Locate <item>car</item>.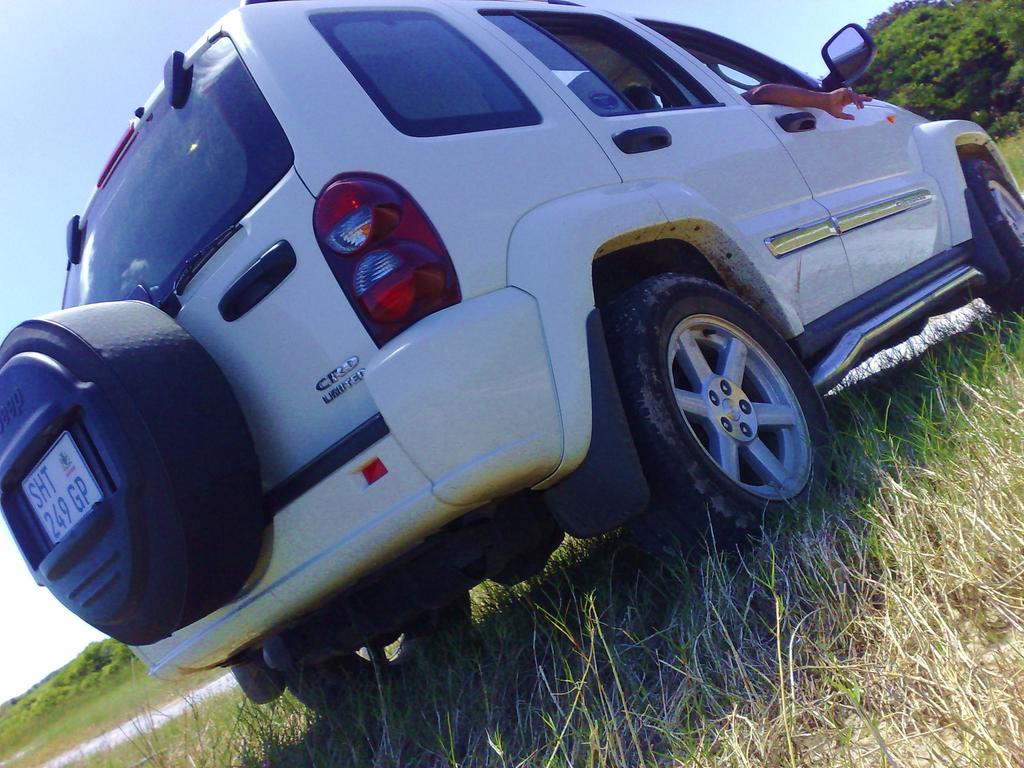
Bounding box: BBox(0, 0, 1023, 725).
